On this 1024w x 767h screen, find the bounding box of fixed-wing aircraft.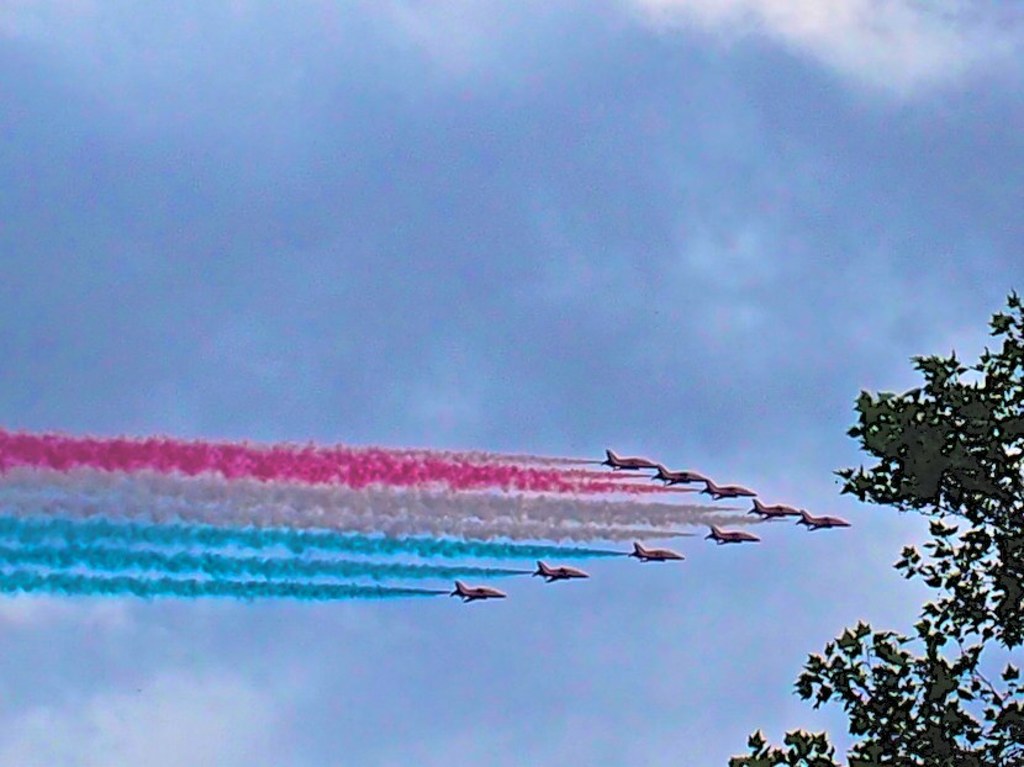
Bounding box: crop(702, 520, 761, 546).
